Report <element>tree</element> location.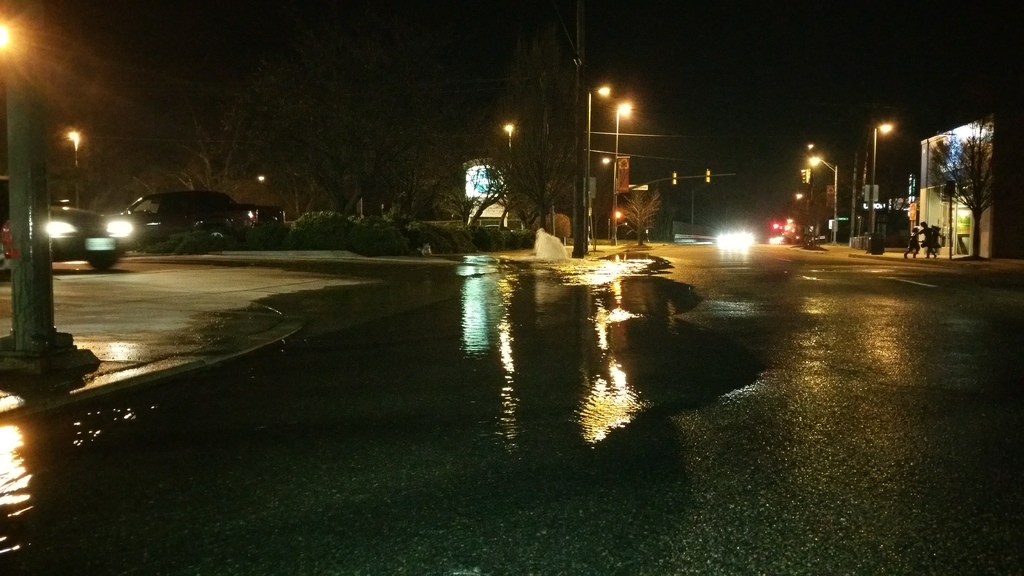
Report: bbox=(932, 107, 1007, 231).
